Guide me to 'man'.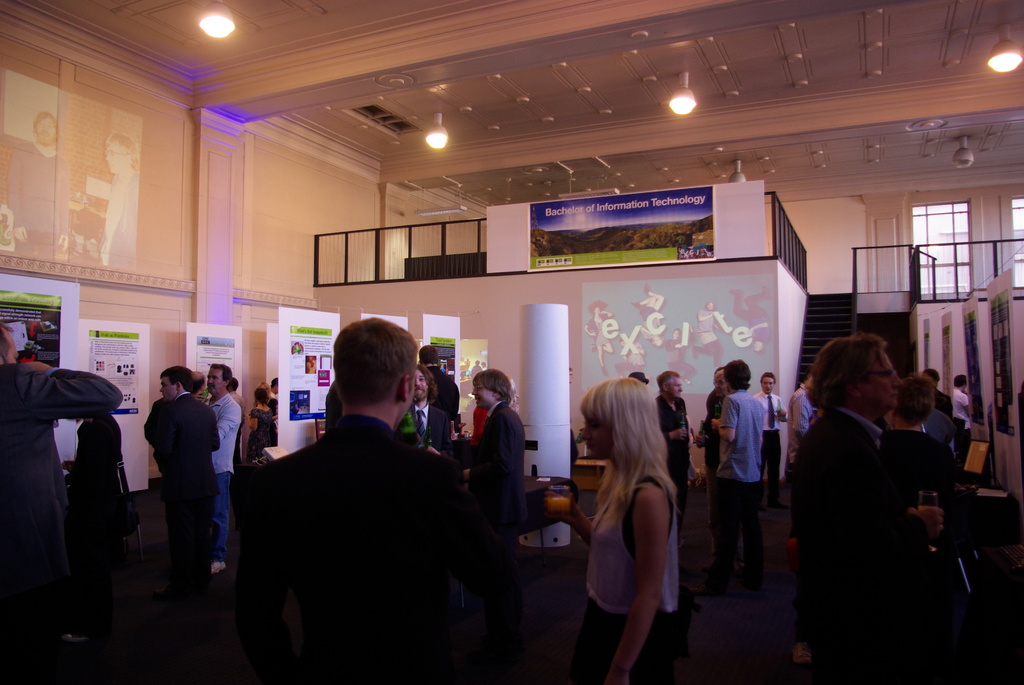
Guidance: detection(412, 344, 460, 438).
